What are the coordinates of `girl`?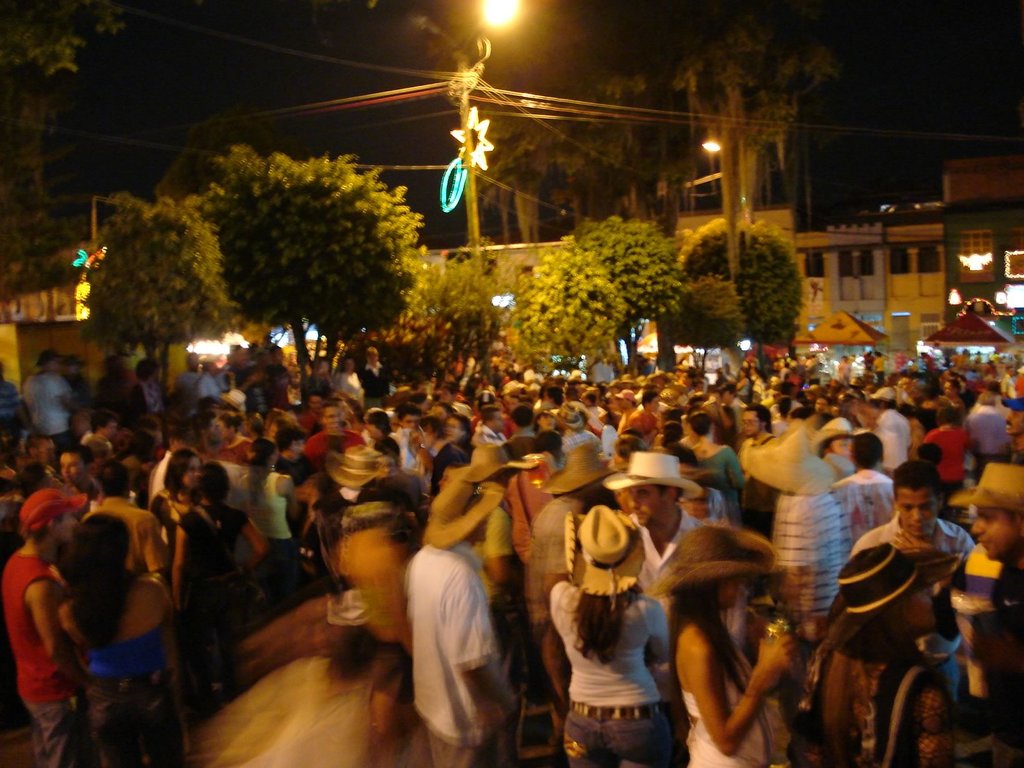
l=59, t=512, r=176, b=765.
